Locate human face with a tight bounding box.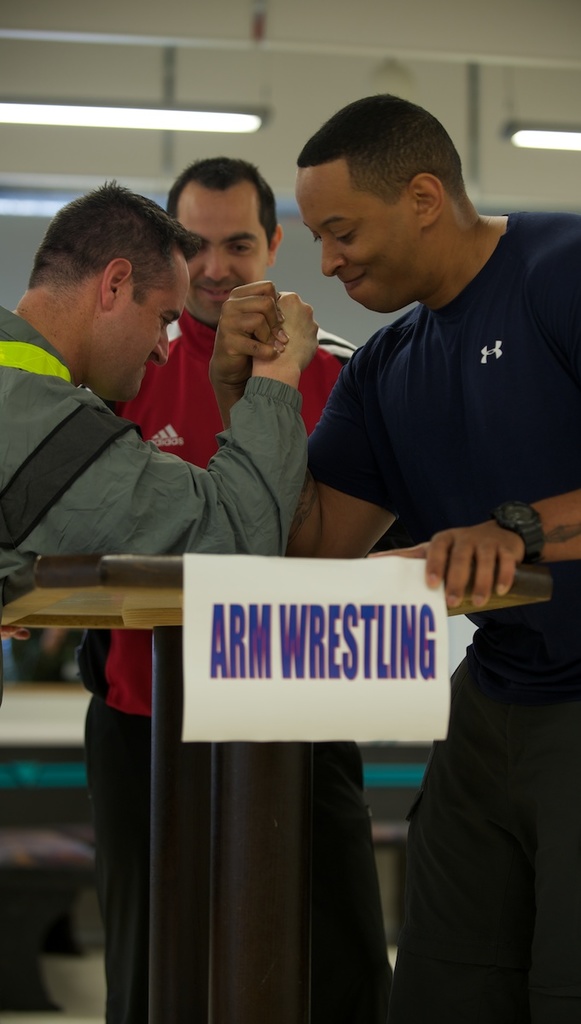
{"left": 296, "top": 152, "right": 411, "bottom": 314}.
